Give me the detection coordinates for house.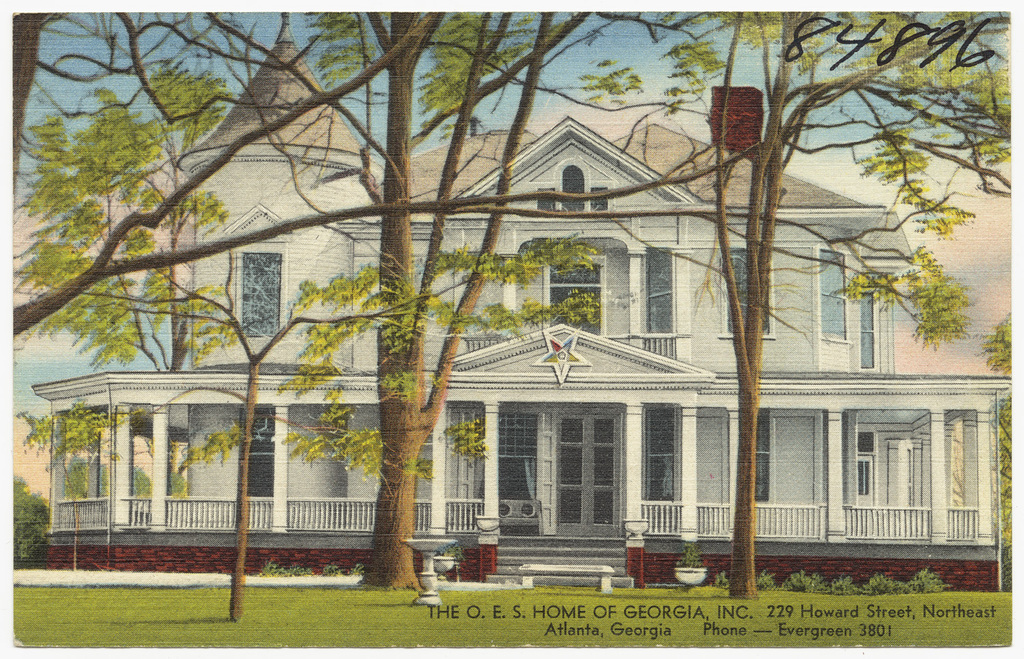
locate(30, 2, 1020, 591).
